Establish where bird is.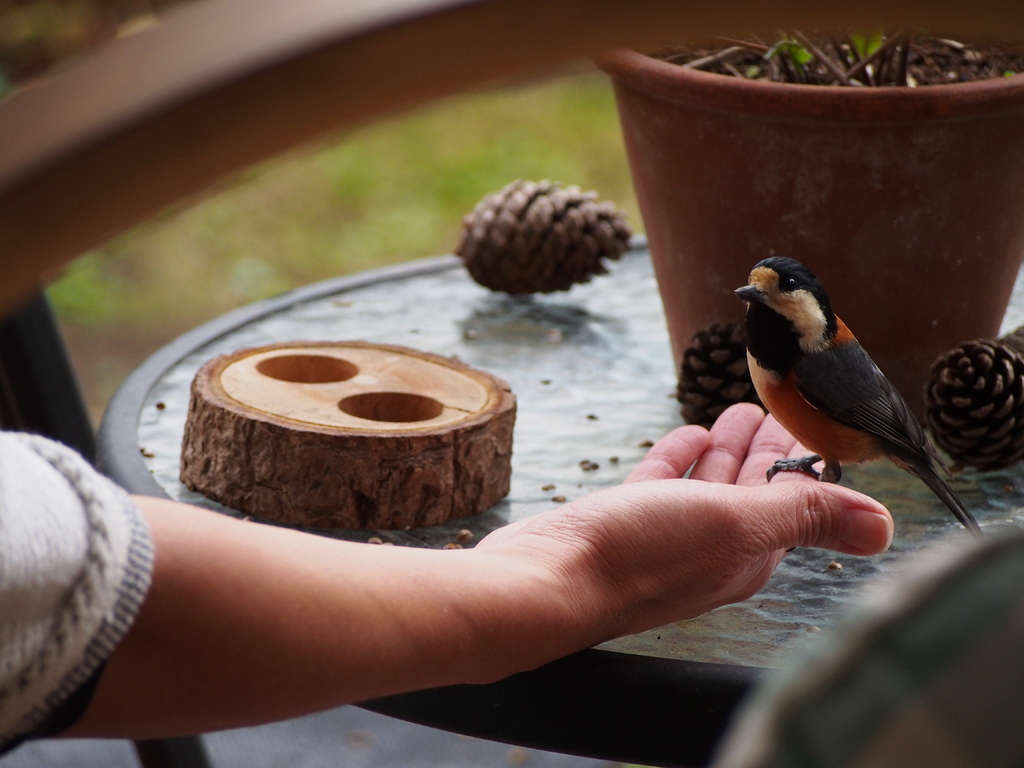
Established at rect(729, 252, 1009, 533).
